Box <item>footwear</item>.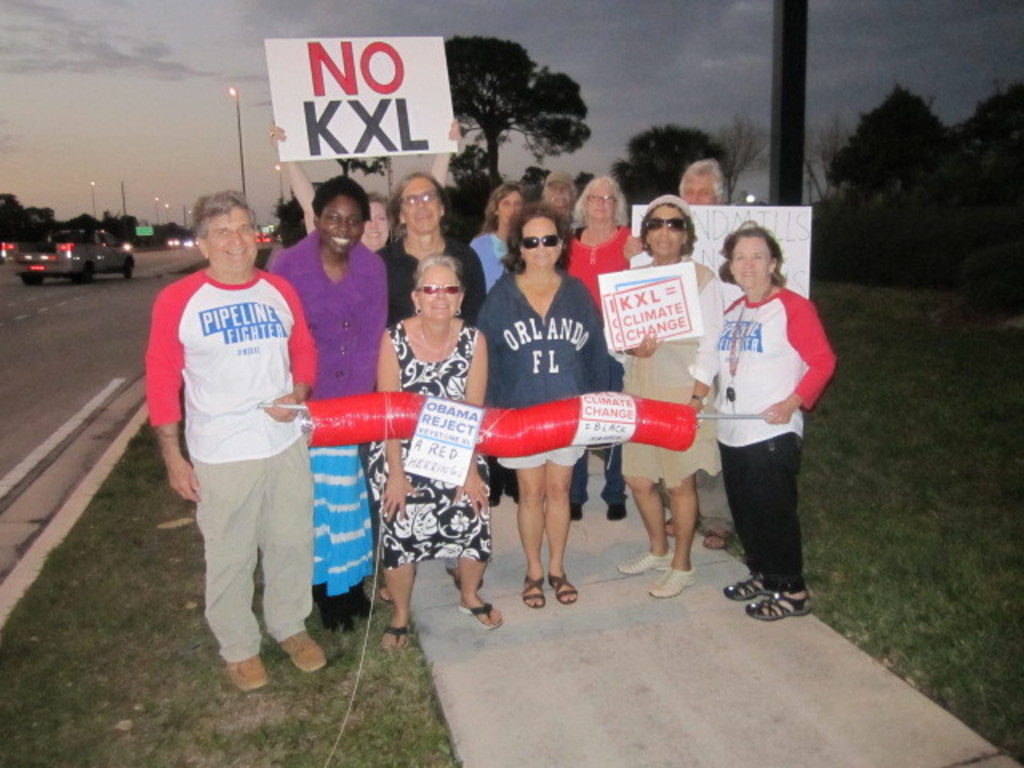
725,573,770,600.
